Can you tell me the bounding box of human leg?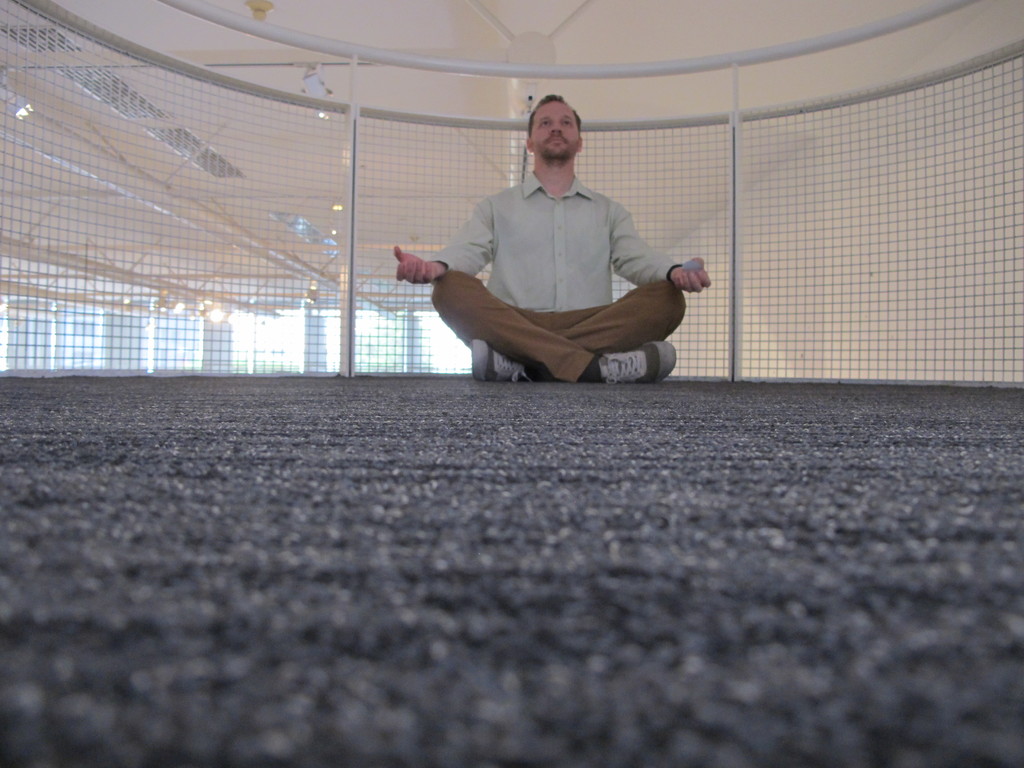
bbox(472, 276, 686, 374).
